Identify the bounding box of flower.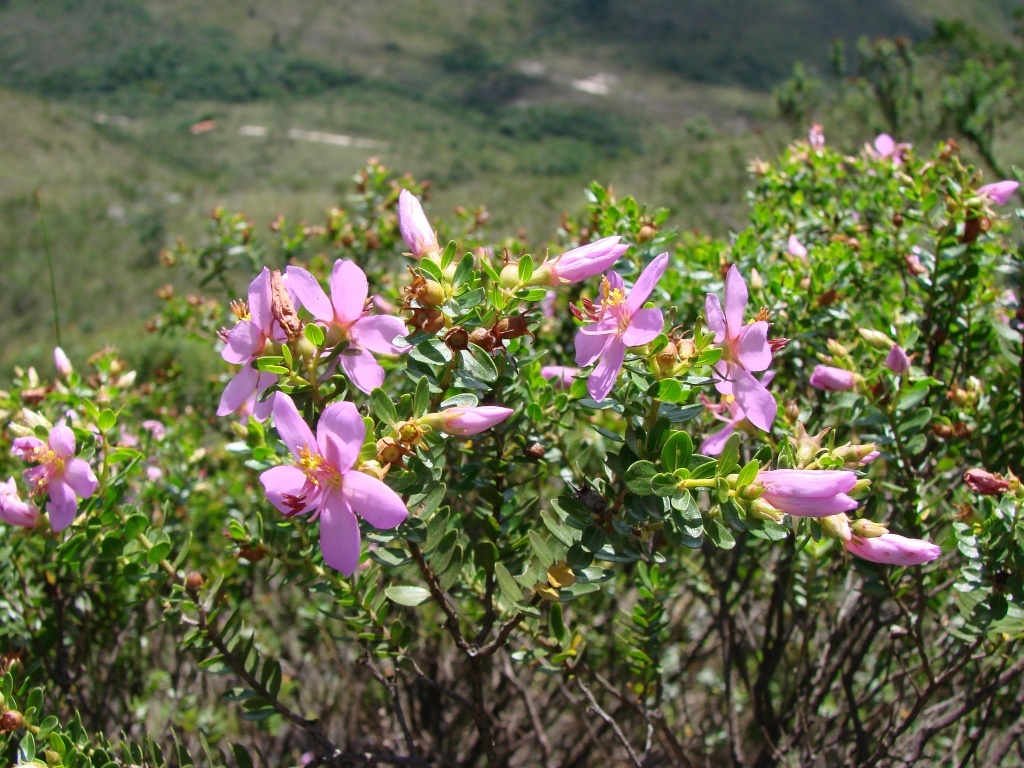
Rect(574, 252, 670, 404).
